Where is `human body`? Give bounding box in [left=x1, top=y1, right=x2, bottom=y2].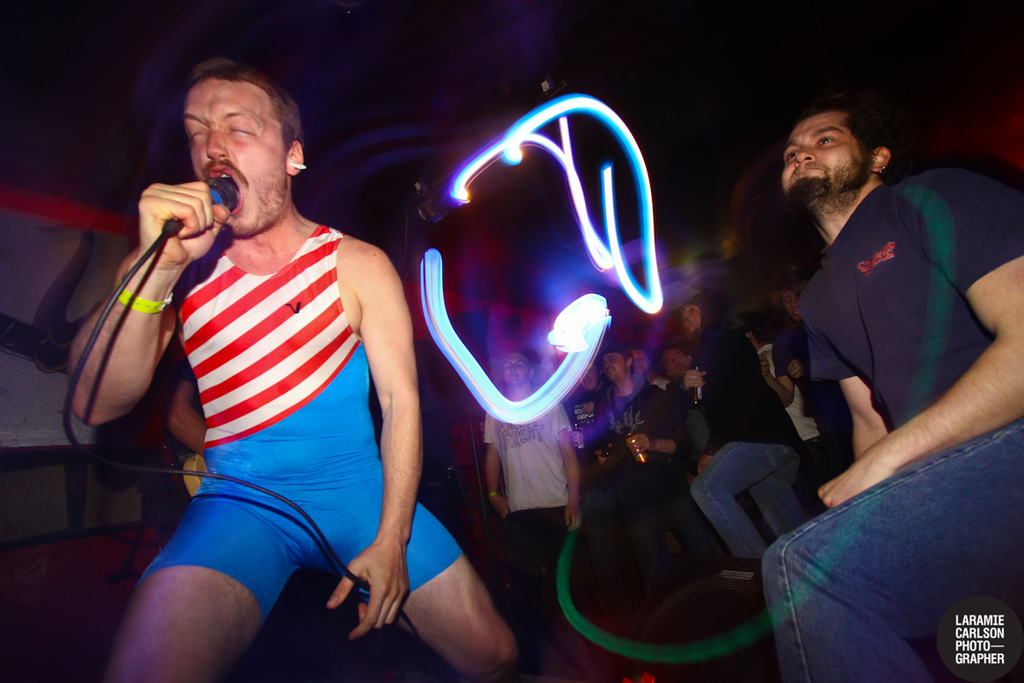
[left=590, top=347, right=705, bottom=520].
